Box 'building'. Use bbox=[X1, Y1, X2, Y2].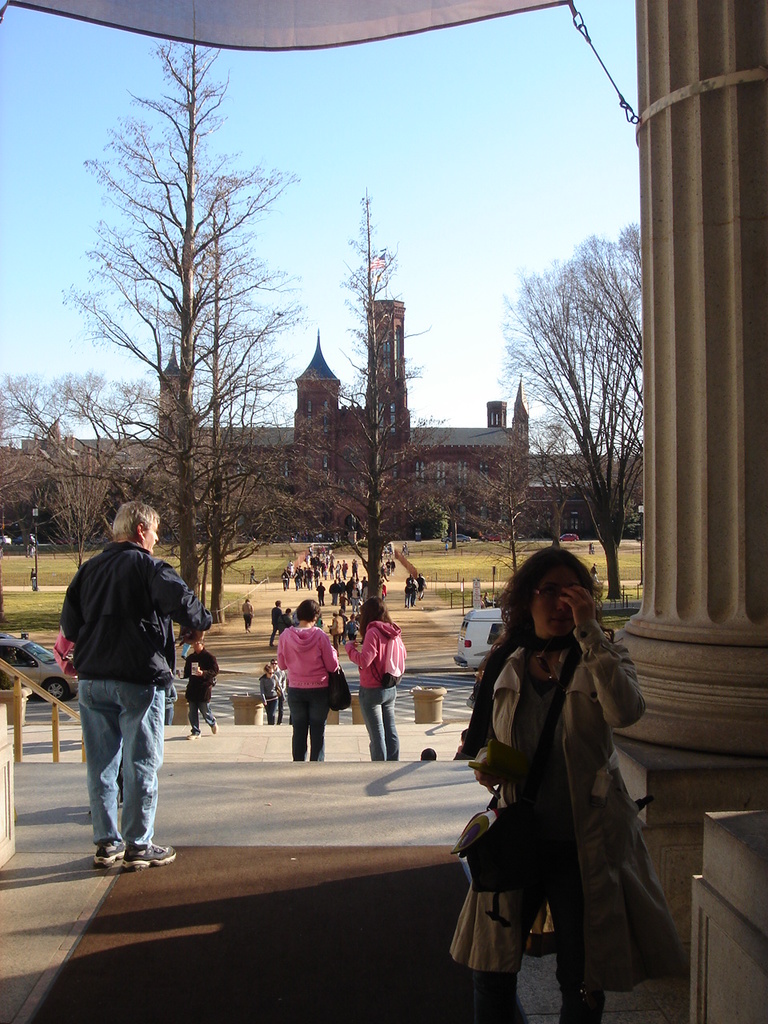
bbox=[290, 291, 528, 552].
